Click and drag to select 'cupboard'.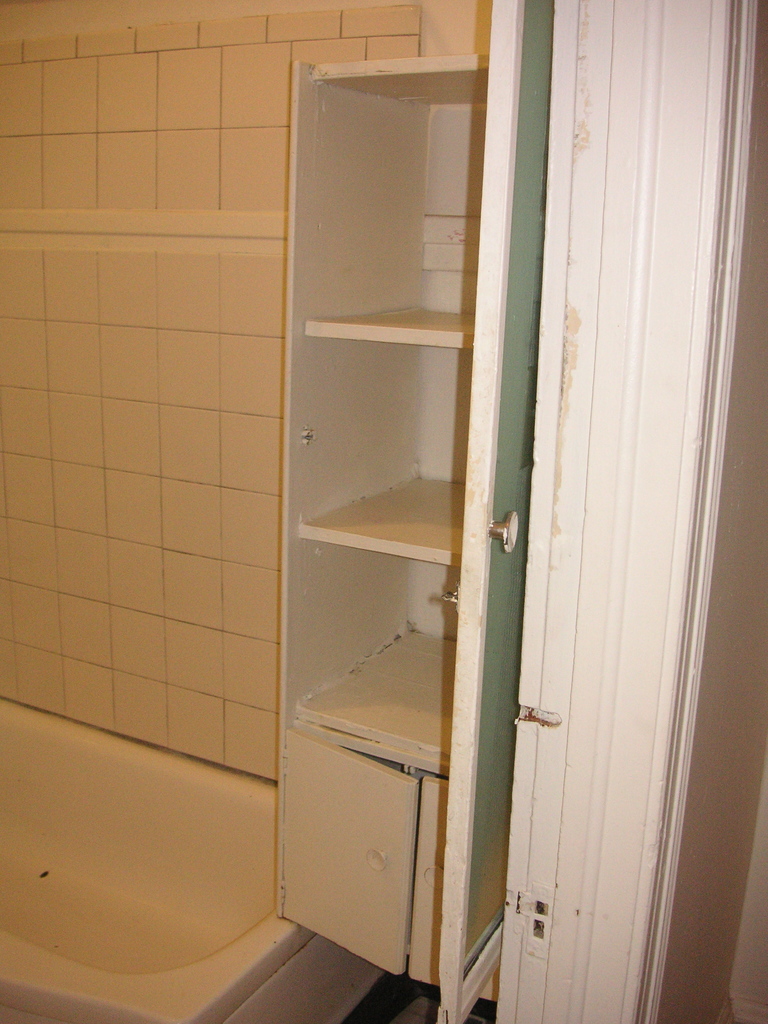
Selection: <bbox>276, 0, 544, 1023</bbox>.
